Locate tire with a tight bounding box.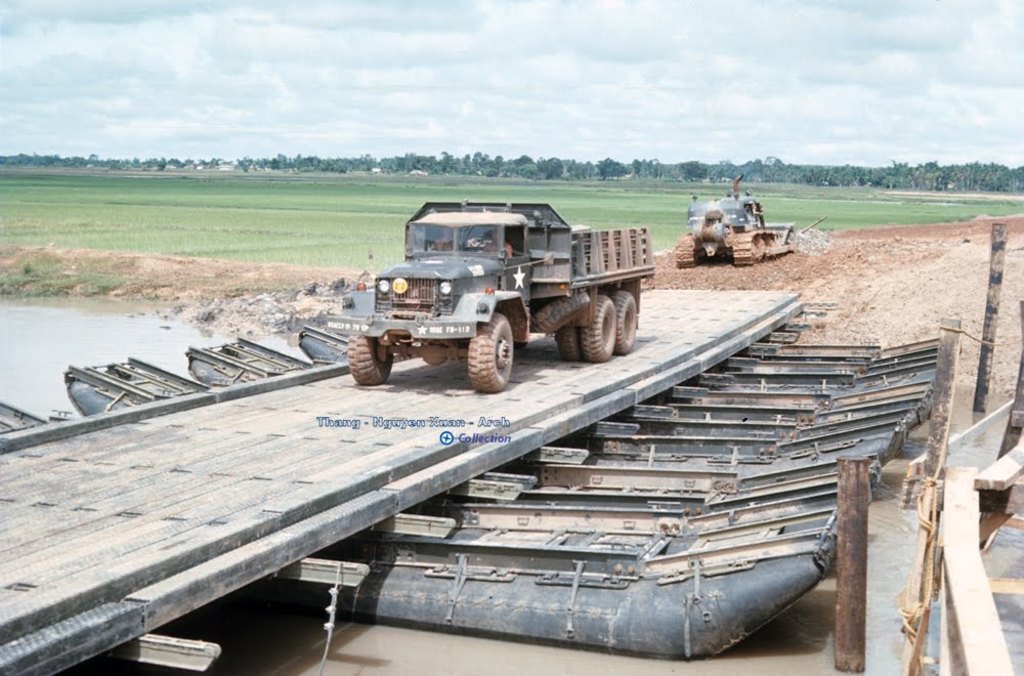
pyautogui.locateOnScreen(463, 312, 514, 392).
